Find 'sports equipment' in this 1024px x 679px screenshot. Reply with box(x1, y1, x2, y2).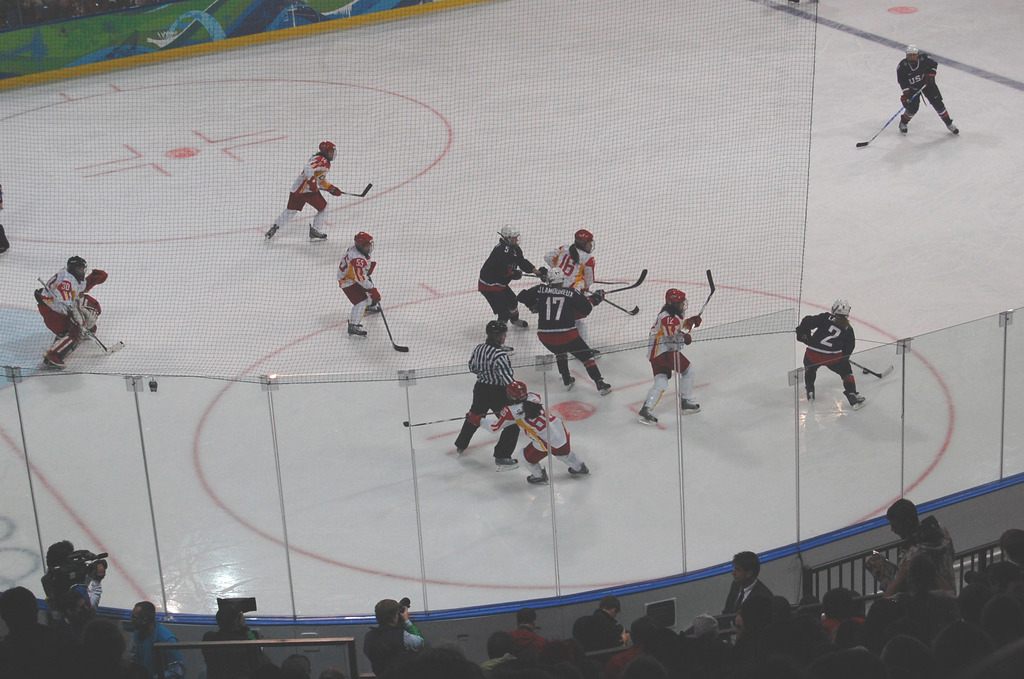
box(661, 288, 693, 318).
